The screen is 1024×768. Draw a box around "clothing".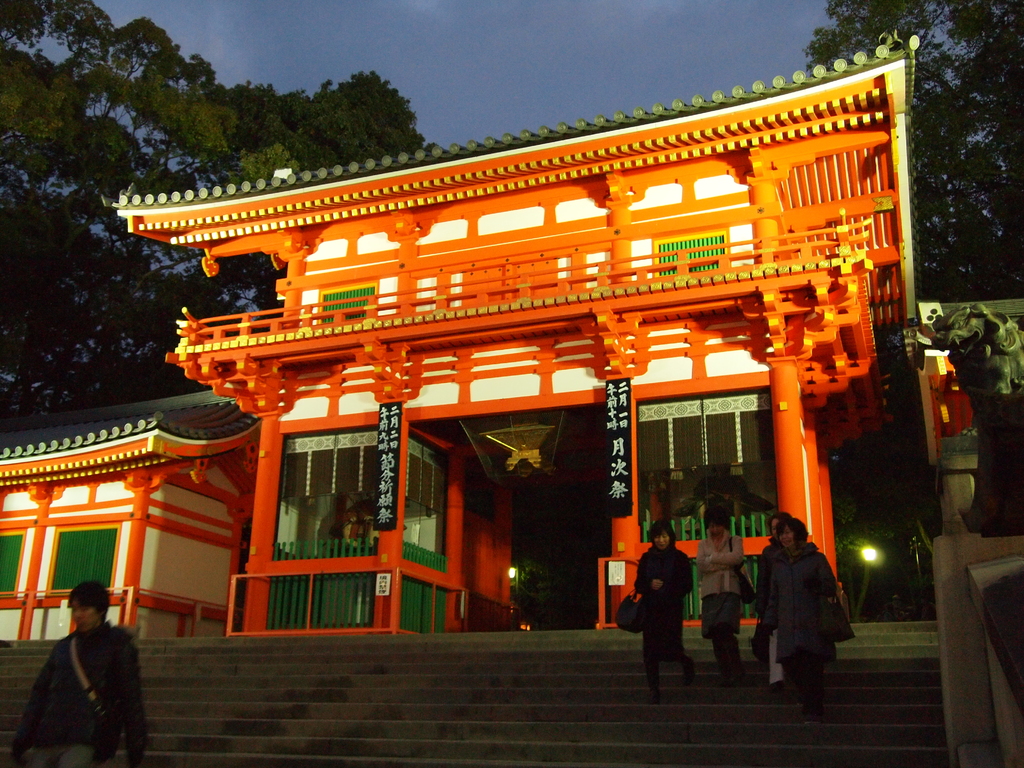
<bbox>758, 527, 844, 690</bbox>.
